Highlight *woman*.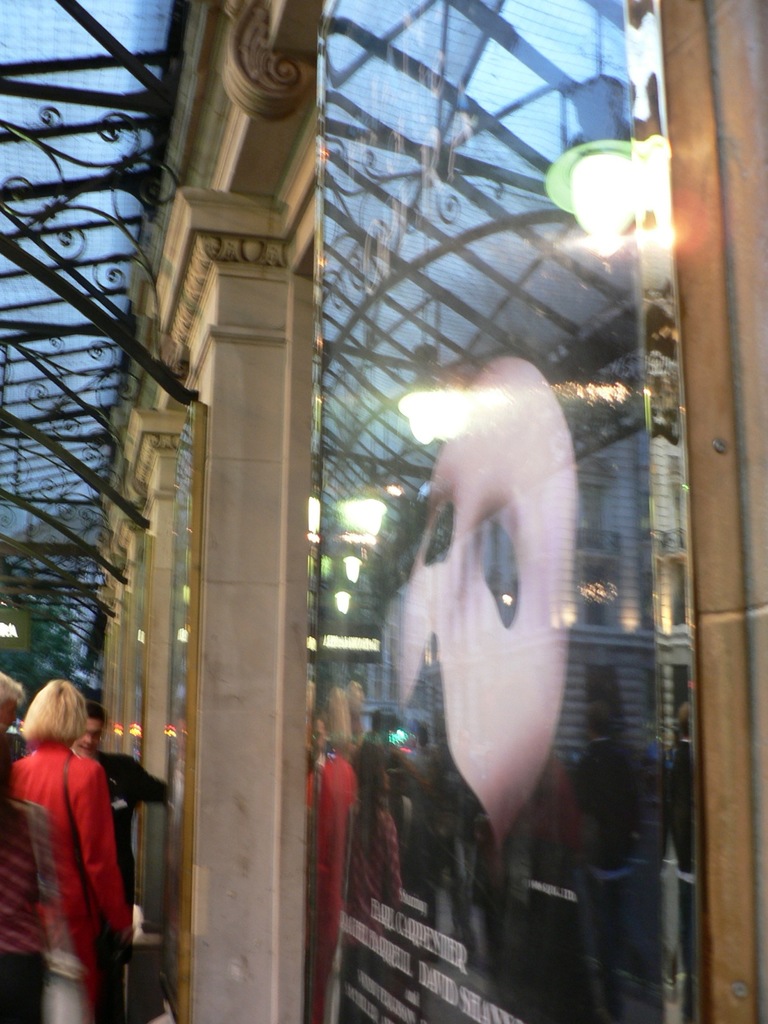
Highlighted region: bbox=[8, 661, 150, 1014].
